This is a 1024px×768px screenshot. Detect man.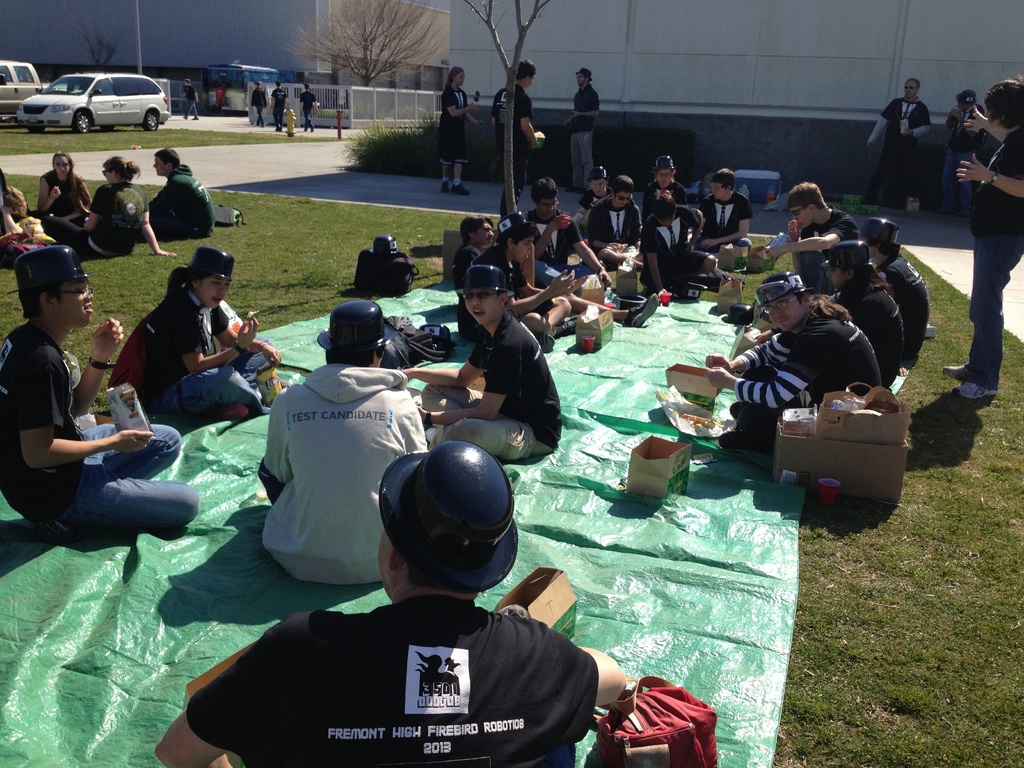
[762, 181, 858, 292].
